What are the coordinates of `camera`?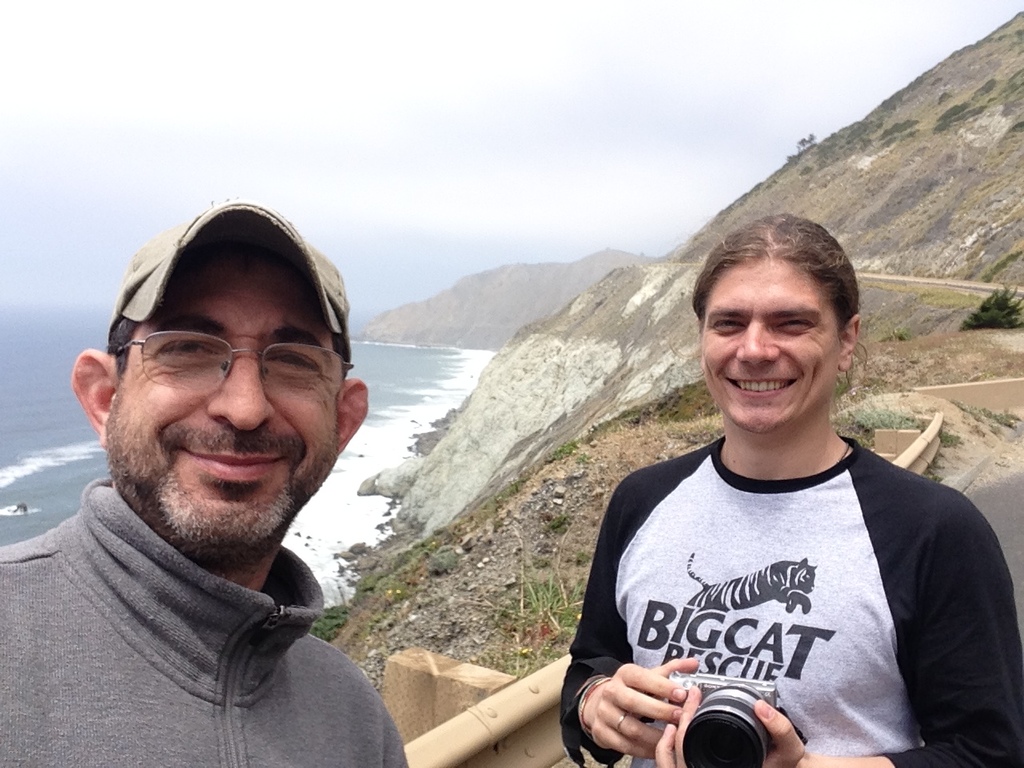
pyautogui.locateOnScreen(666, 672, 779, 767).
